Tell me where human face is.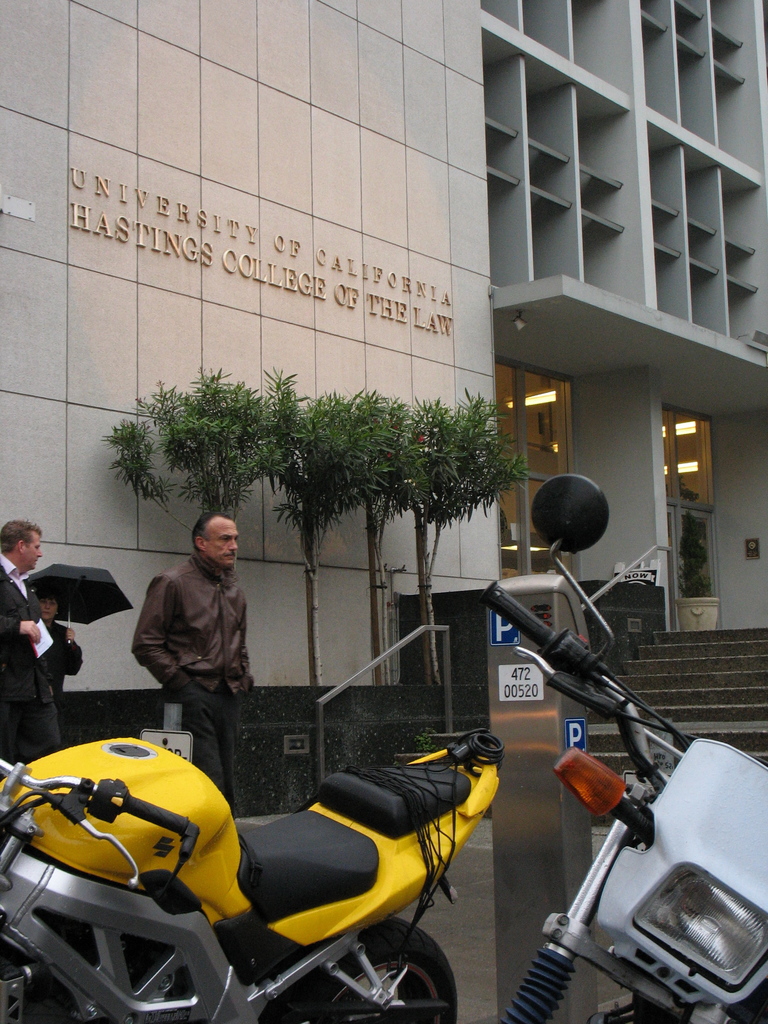
human face is at [x1=206, y1=517, x2=238, y2=568].
